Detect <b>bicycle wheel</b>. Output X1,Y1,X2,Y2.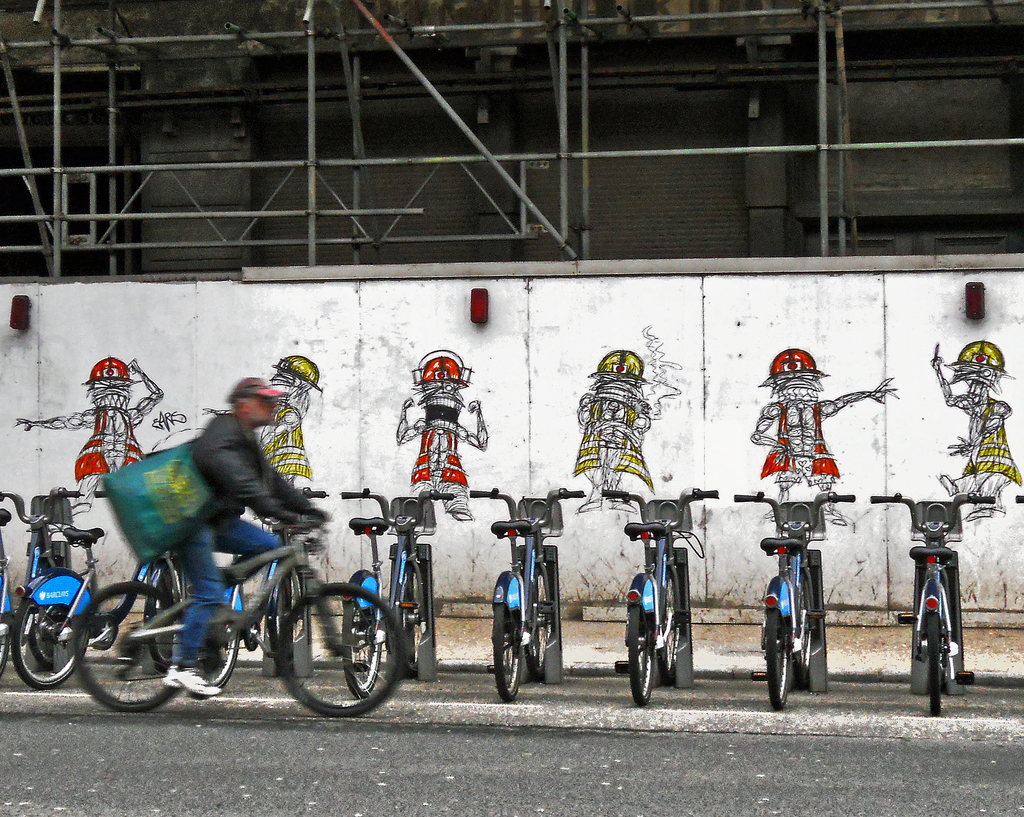
764,581,794,715.
